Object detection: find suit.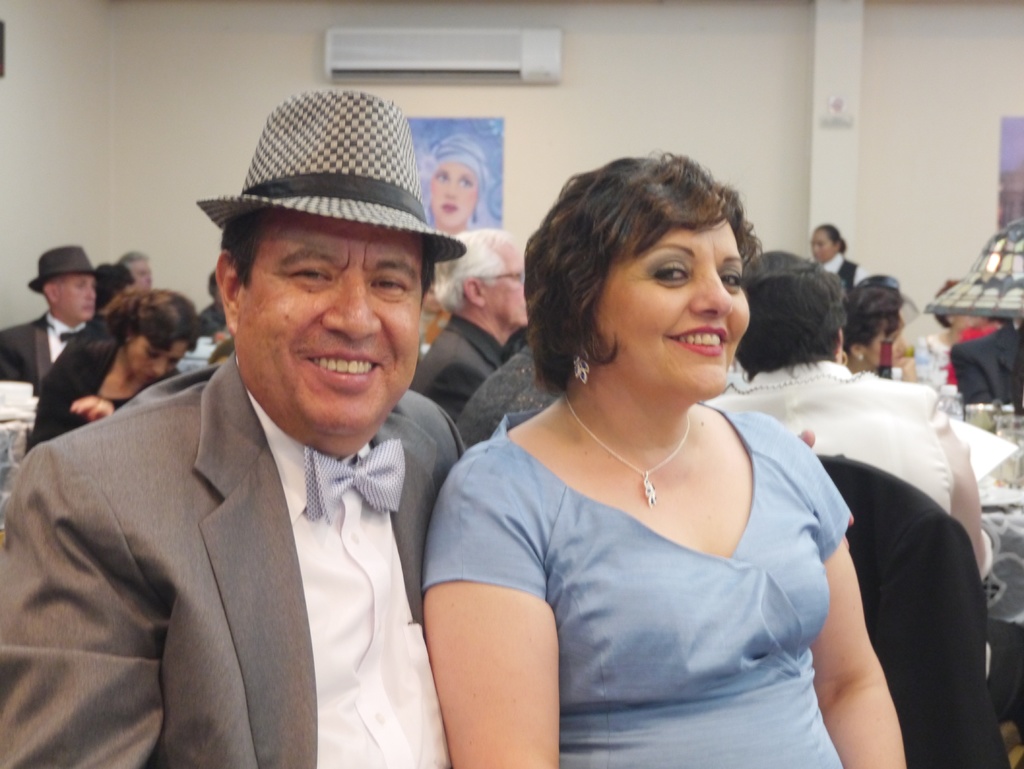
(31, 339, 184, 453).
